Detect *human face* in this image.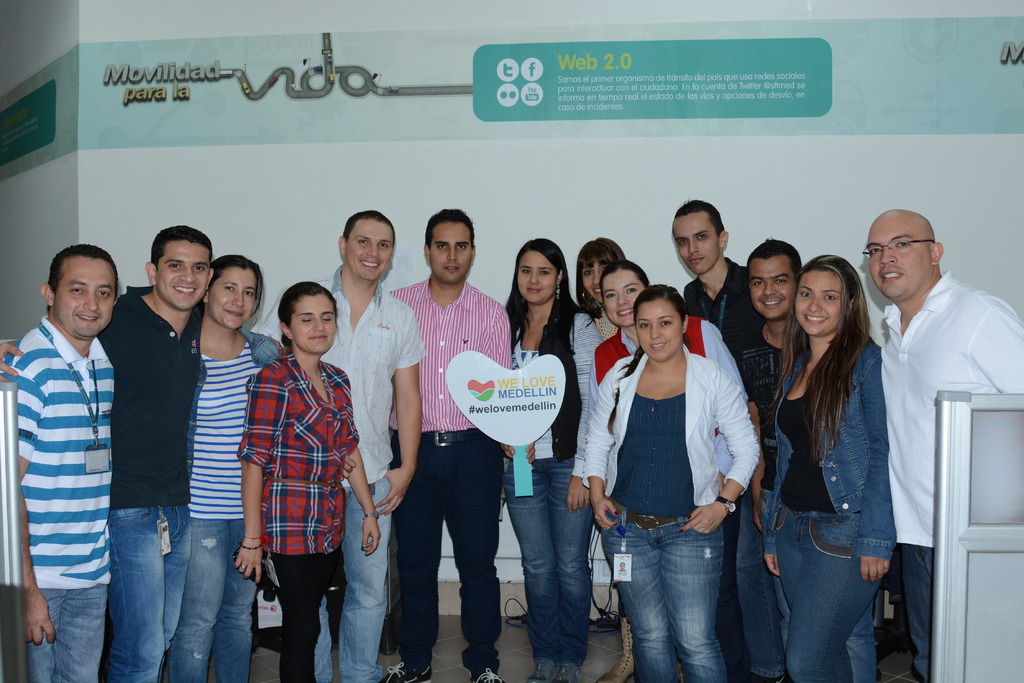
Detection: Rect(608, 266, 657, 331).
